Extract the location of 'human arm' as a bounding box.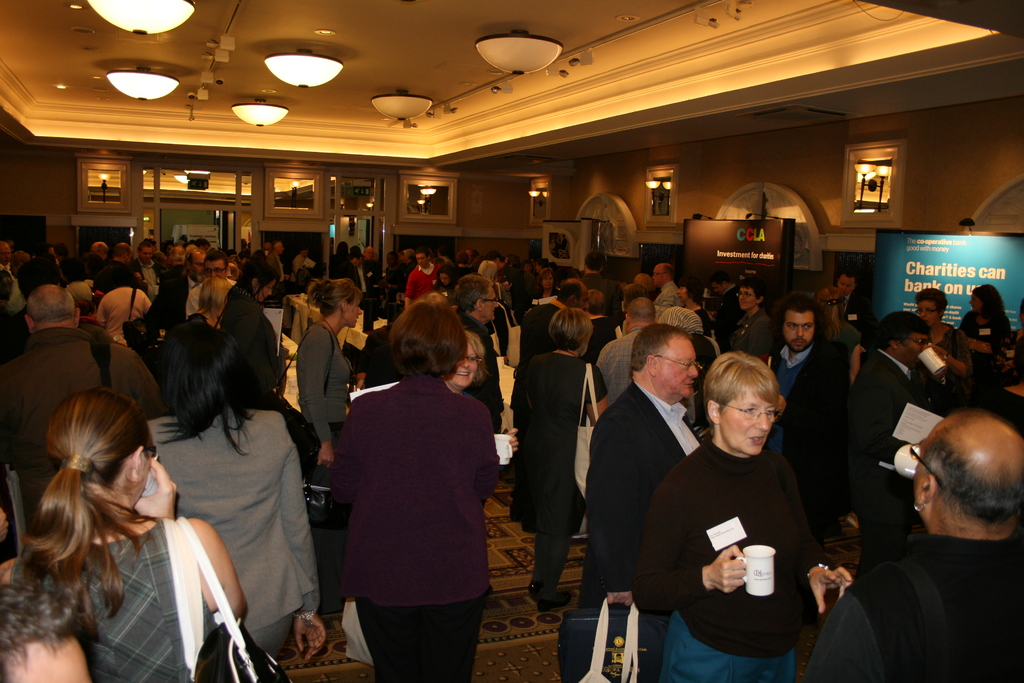
region(606, 285, 620, 324).
